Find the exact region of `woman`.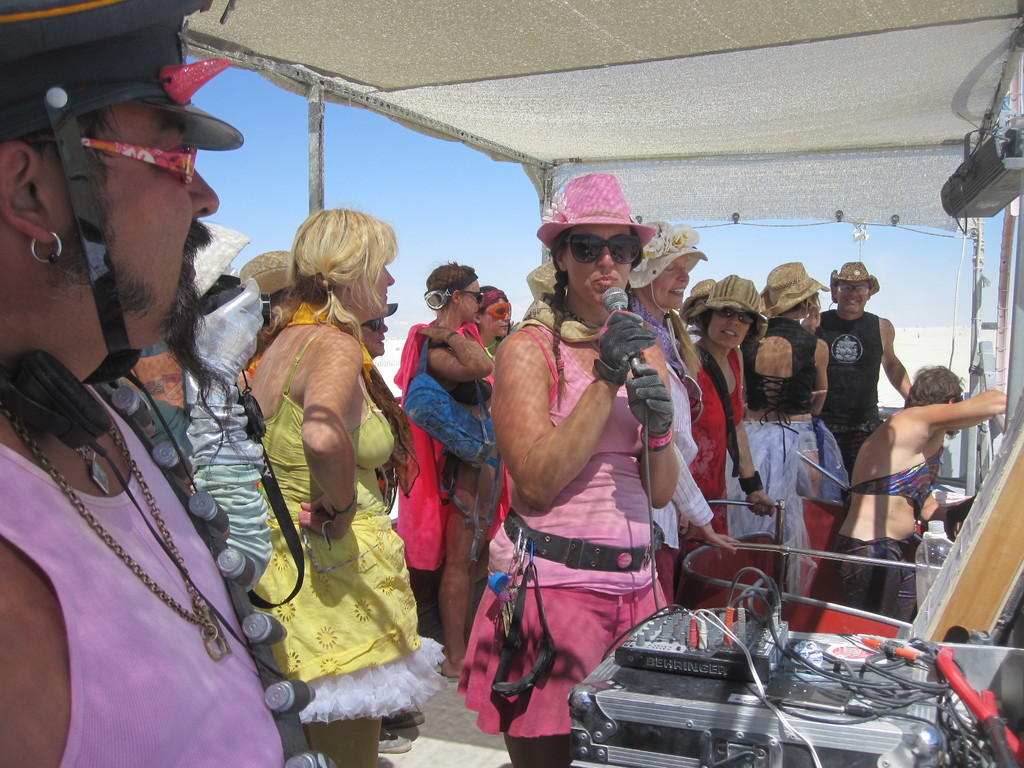
Exact region: select_region(359, 301, 397, 362).
